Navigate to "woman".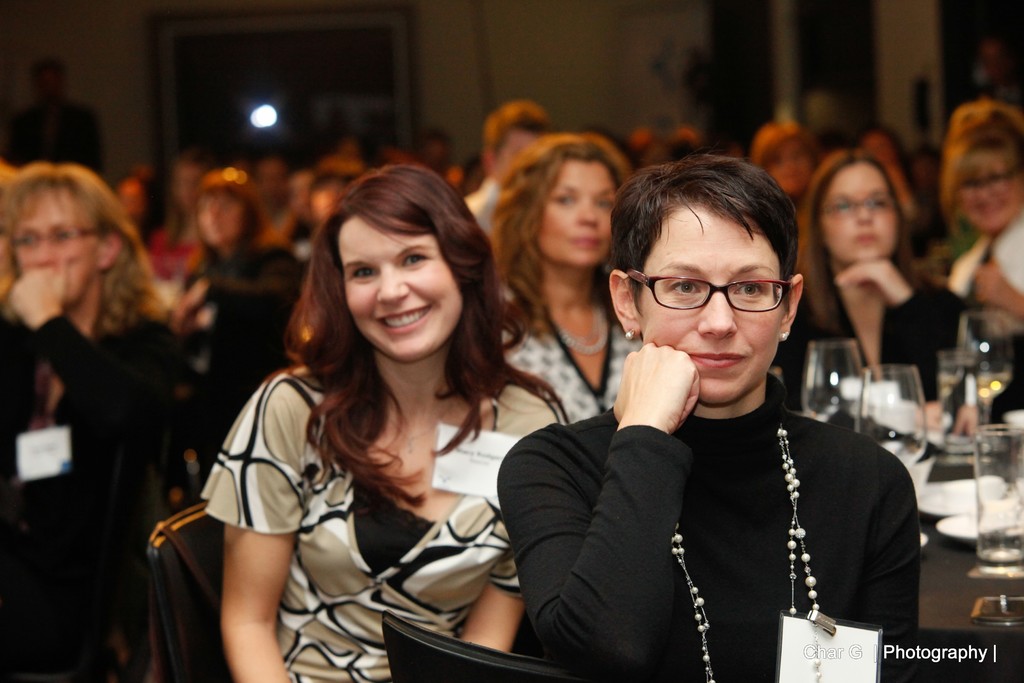
Navigation target: <box>499,152,918,682</box>.
